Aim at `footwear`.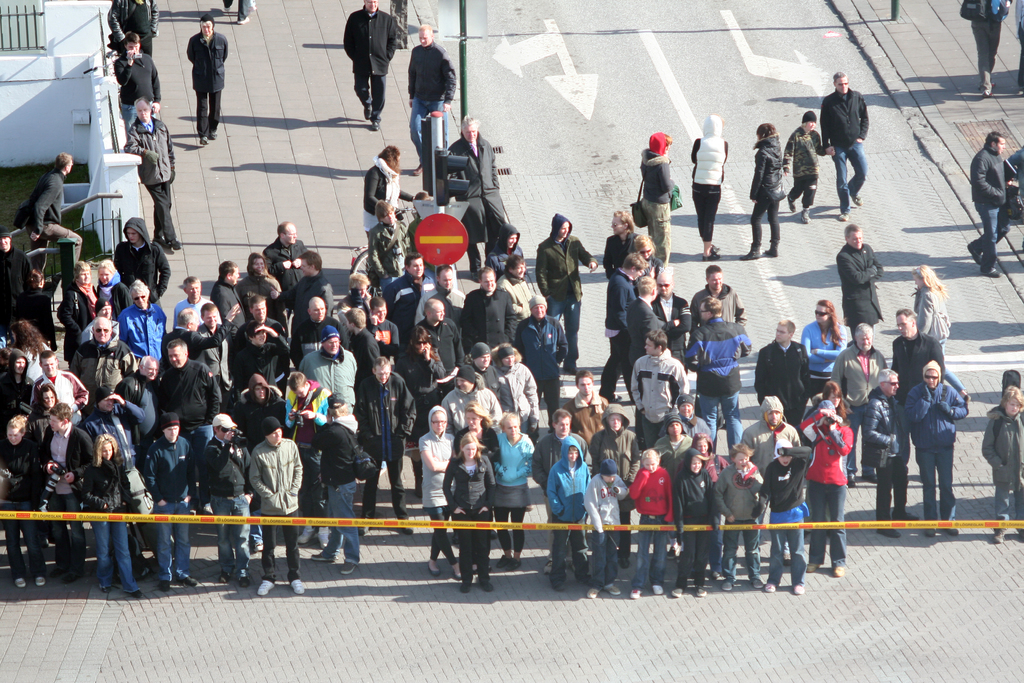
Aimed at [767, 579, 775, 591].
